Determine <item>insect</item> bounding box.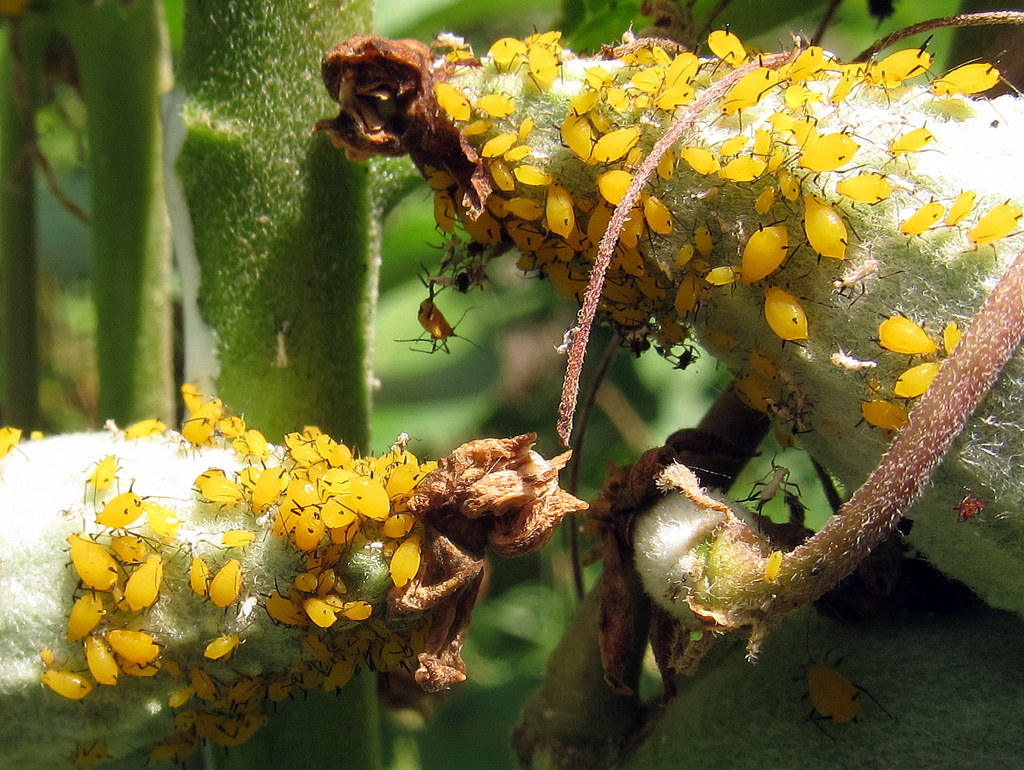
Determined: 733:458:812:538.
